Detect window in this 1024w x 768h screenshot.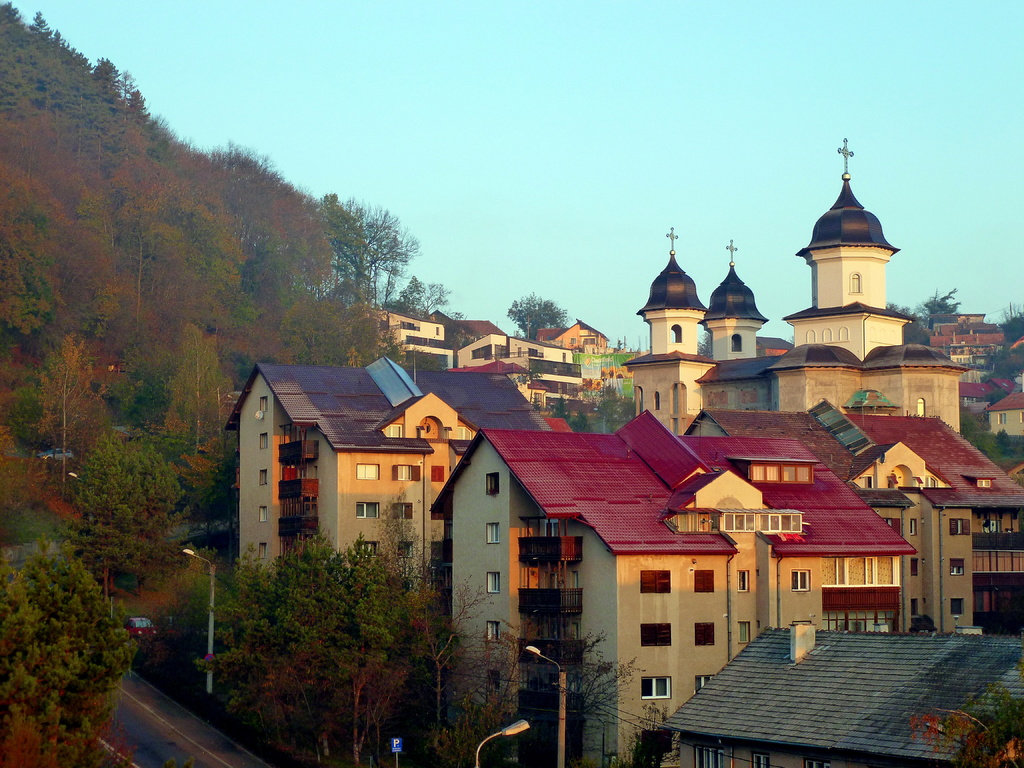
Detection: region(732, 330, 745, 356).
